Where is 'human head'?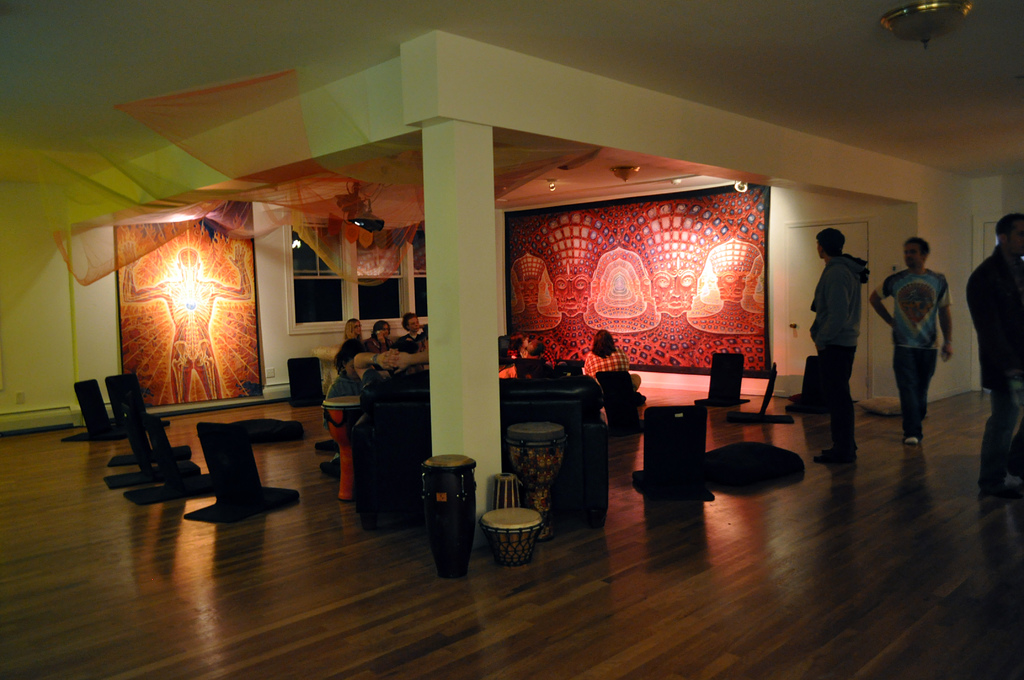
x1=555, y1=255, x2=593, y2=316.
